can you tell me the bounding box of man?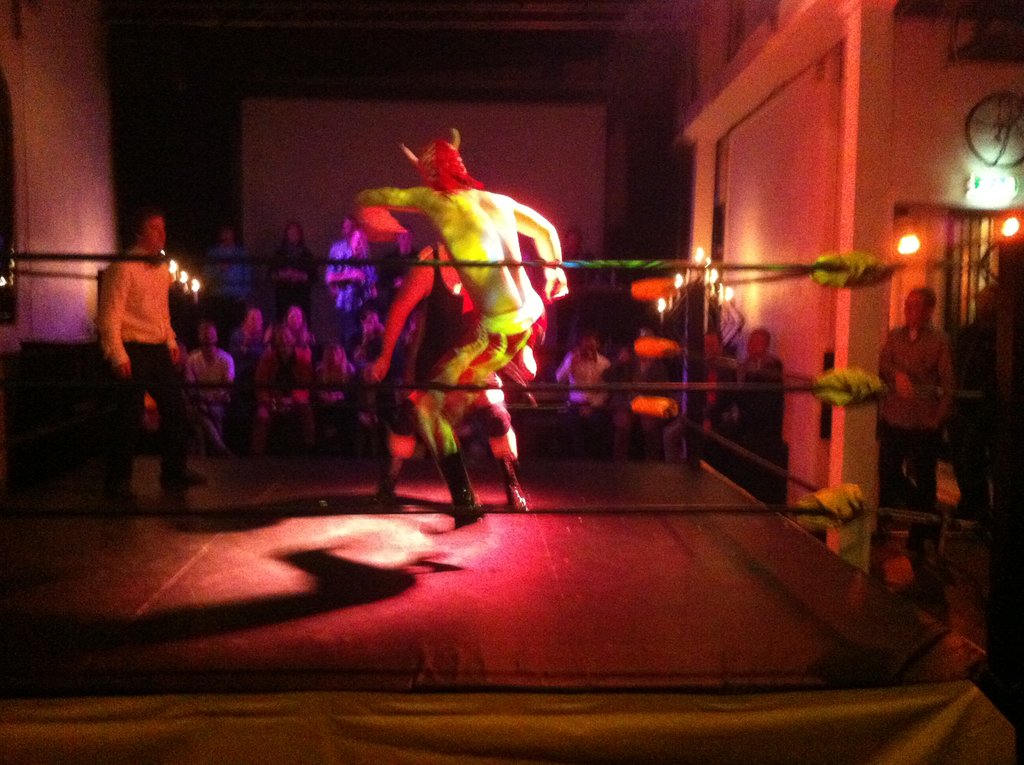
877, 278, 978, 510.
